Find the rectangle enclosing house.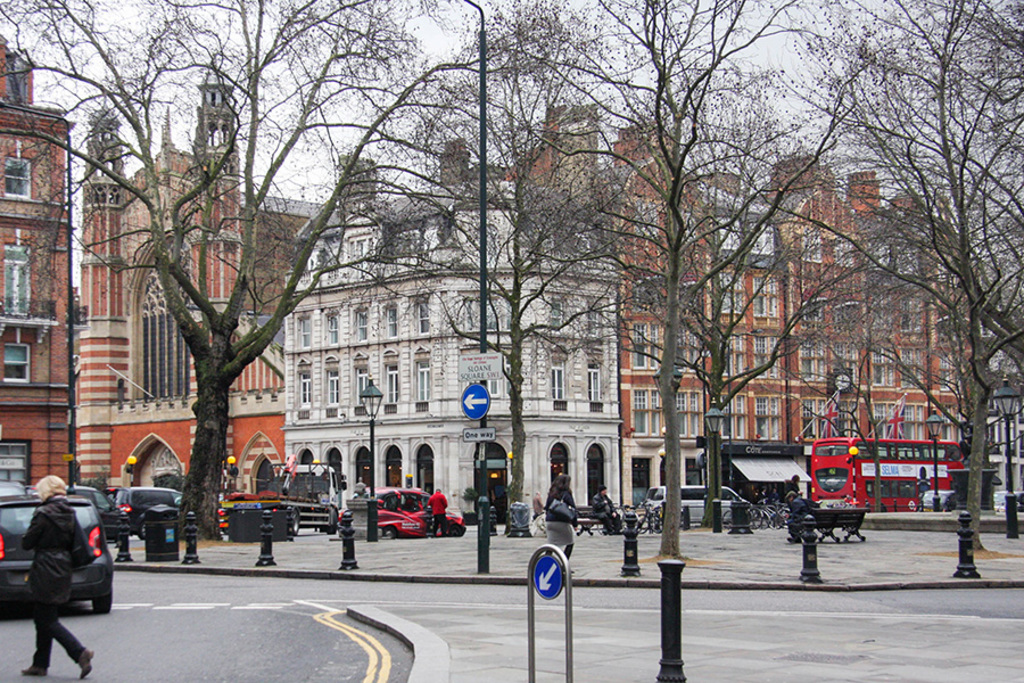
pyautogui.locateOnScreen(915, 191, 976, 449).
